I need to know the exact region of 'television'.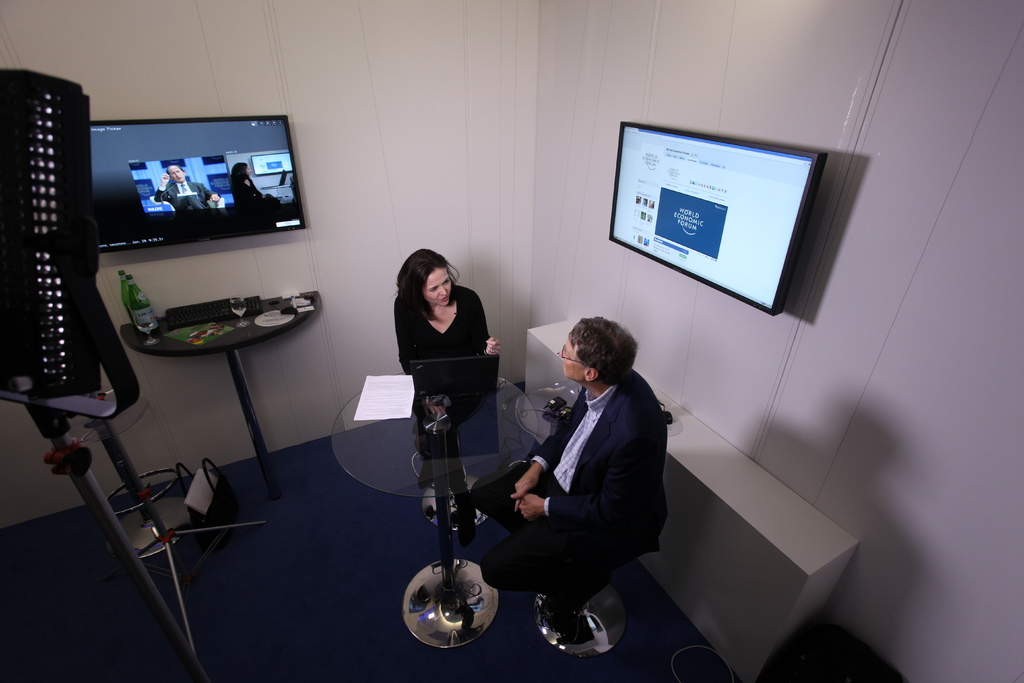
Region: select_region(89, 111, 303, 254).
